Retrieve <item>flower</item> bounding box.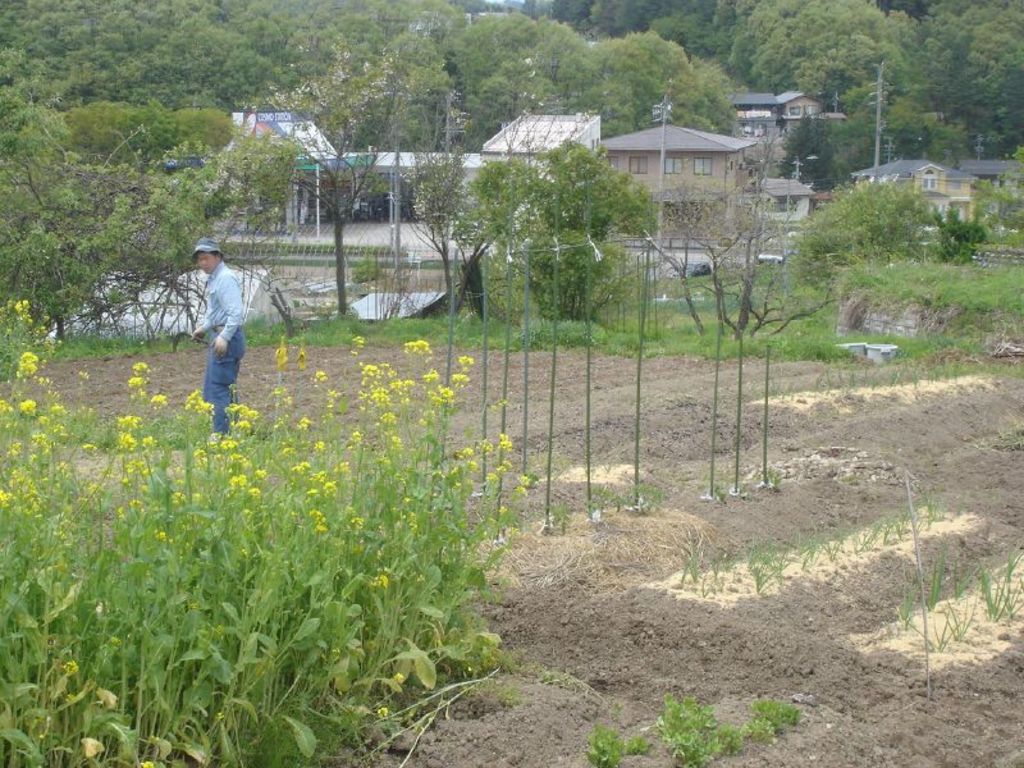
Bounding box: BBox(18, 397, 41, 420).
